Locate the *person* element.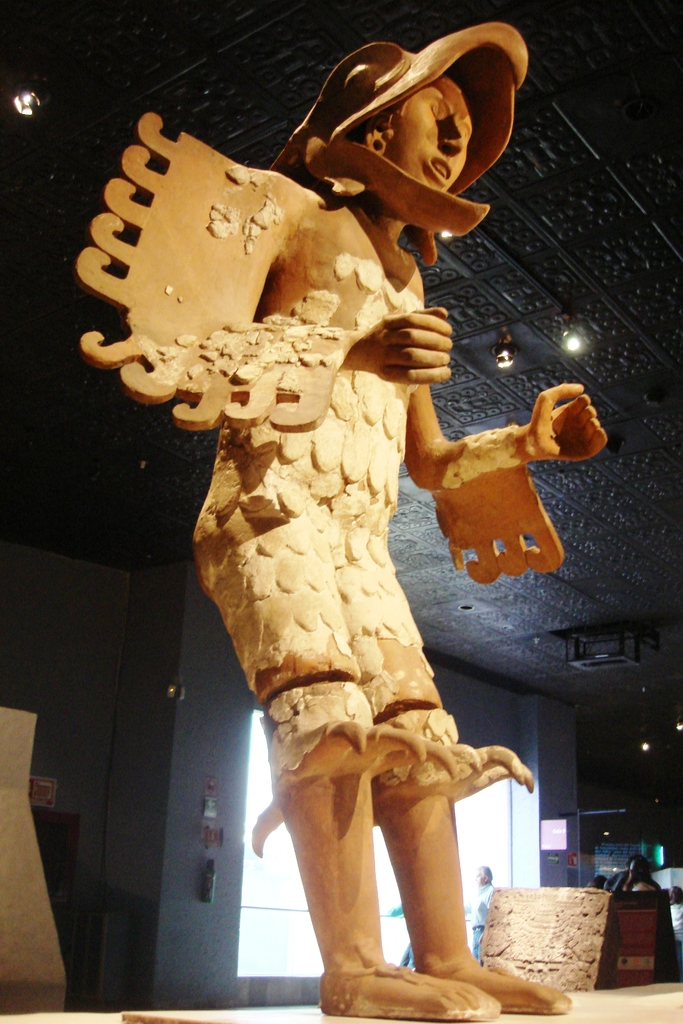
Element bbox: x1=78, y1=20, x2=613, y2=1022.
